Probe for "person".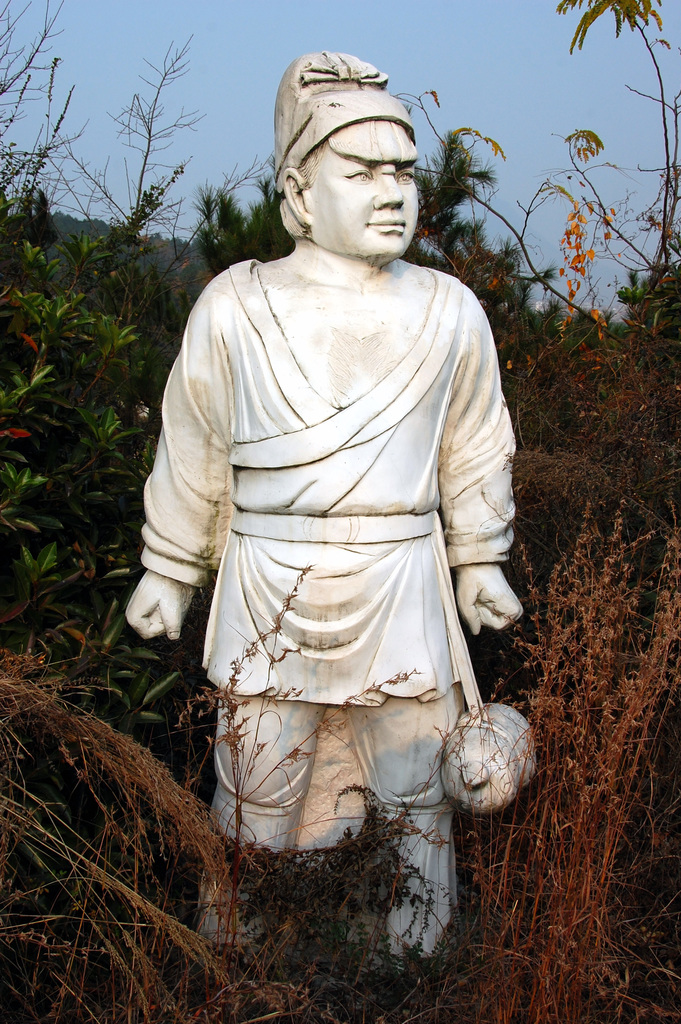
Probe result: 136:90:535:960.
